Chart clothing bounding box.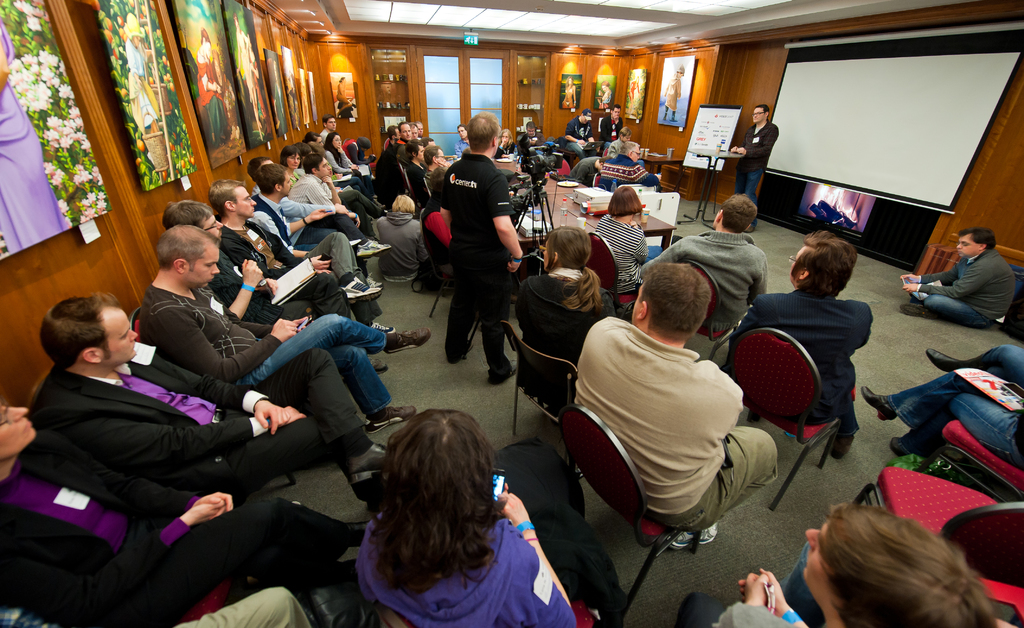
Charted: left=600, top=111, right=622, bottom=148.
